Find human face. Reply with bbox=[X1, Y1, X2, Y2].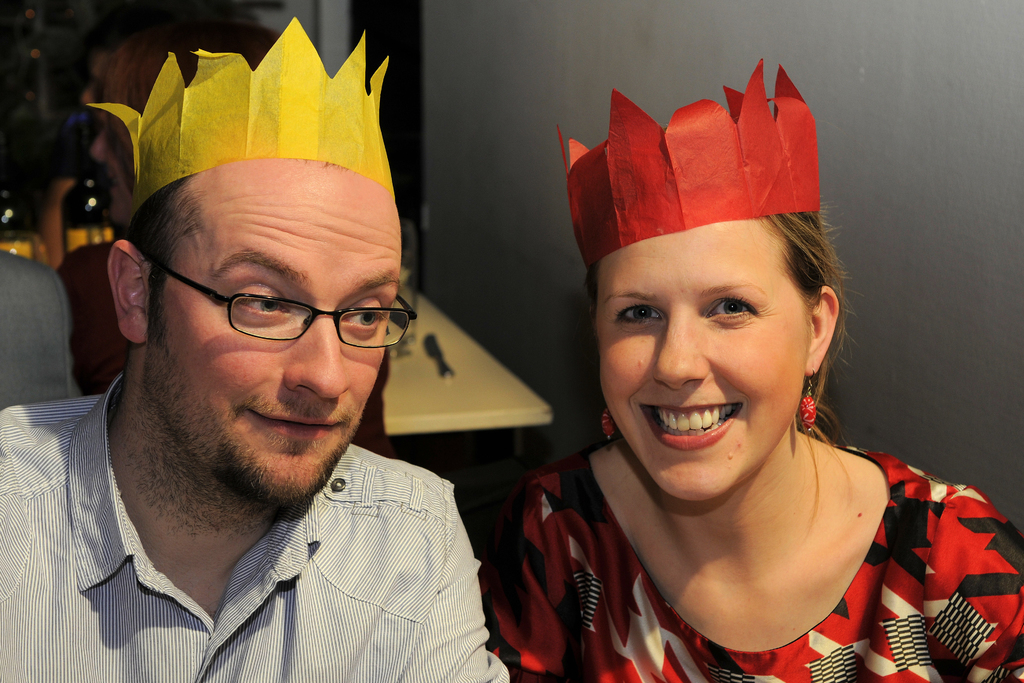
bbox=[148, 160, 402, 498].
